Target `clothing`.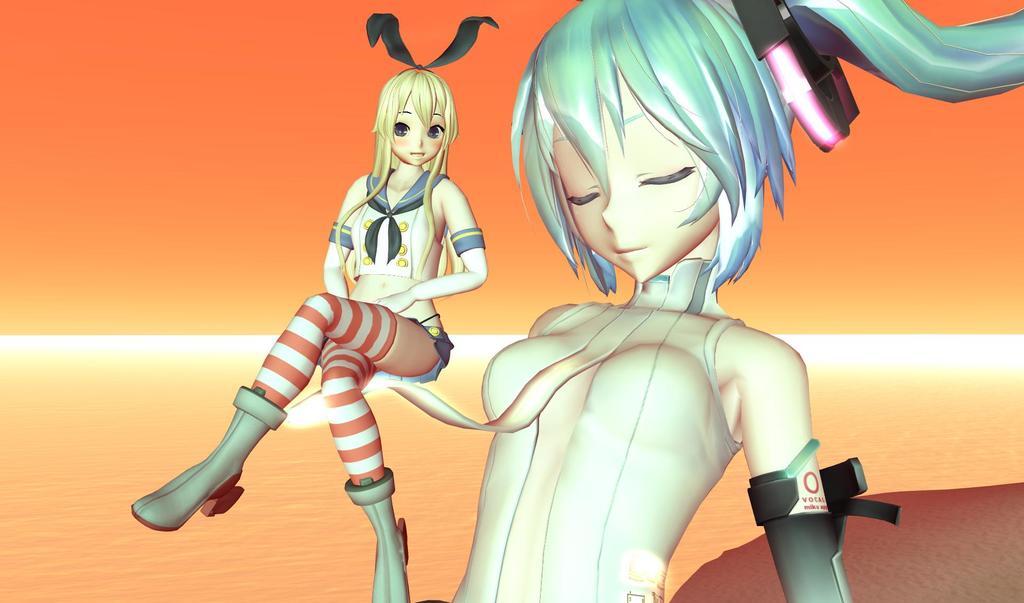
Target region: (x1=449, y1=254, x2=749, y2=602).
